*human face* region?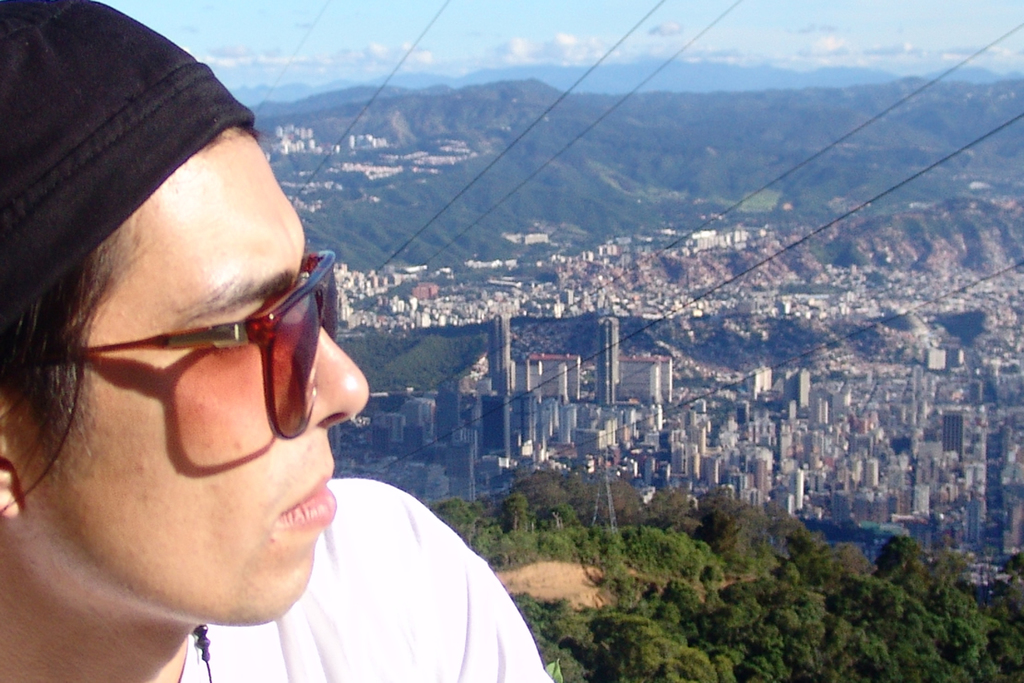
x1=20 y1=124 x2=368 y2=629
